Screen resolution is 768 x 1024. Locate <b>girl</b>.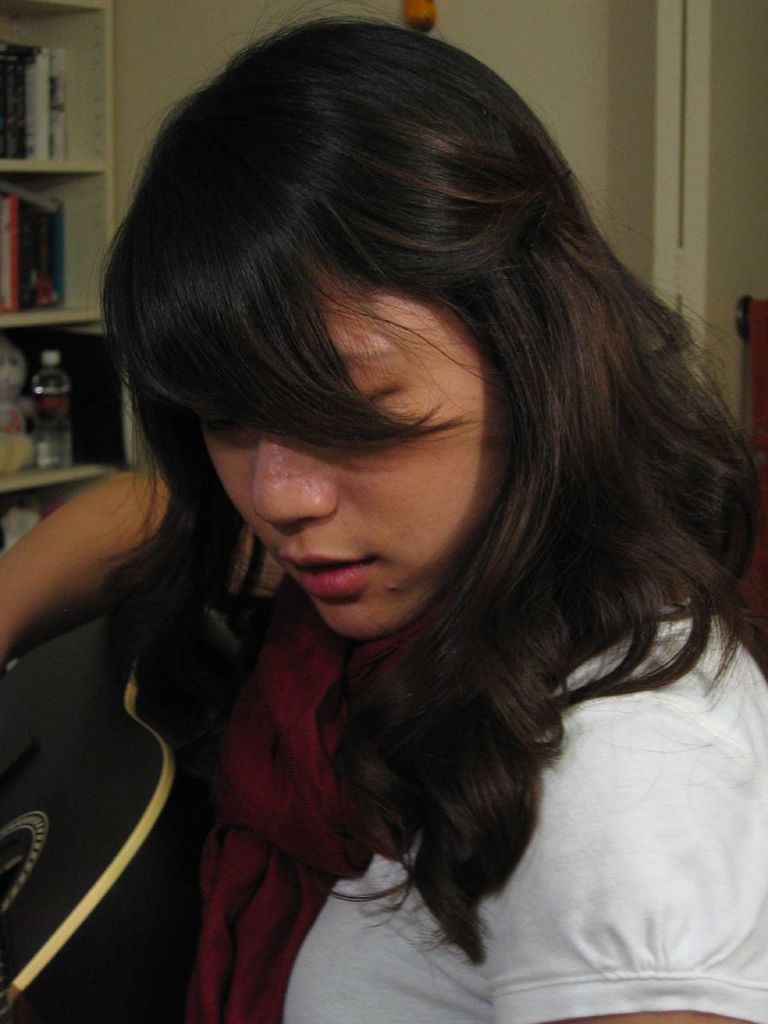
0:0:767:1023.
